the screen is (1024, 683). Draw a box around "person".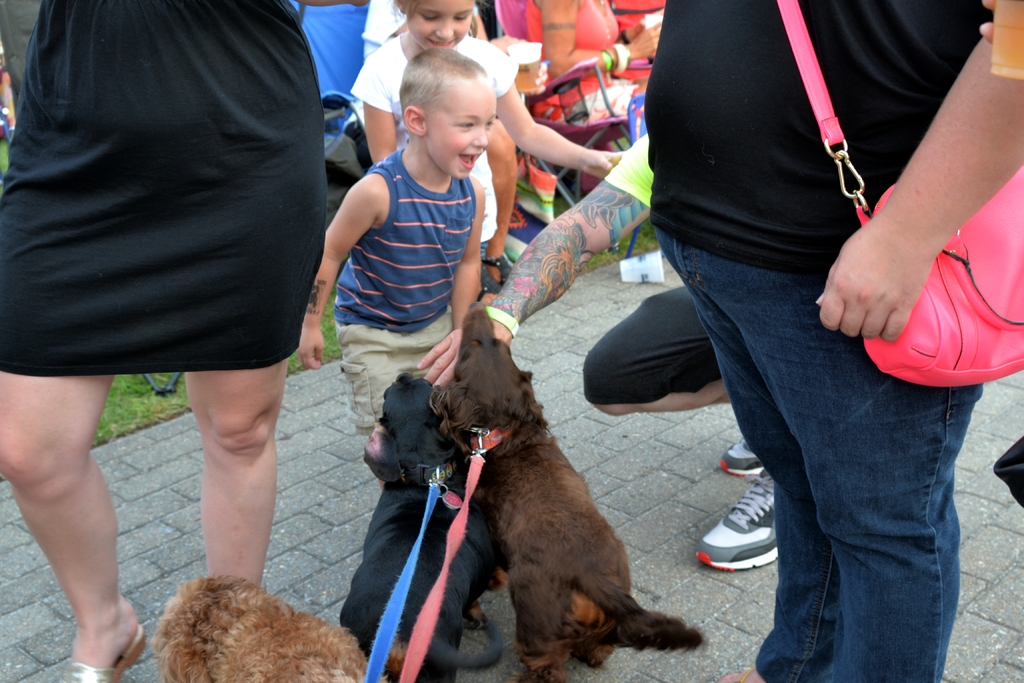
357 0 609 258.
